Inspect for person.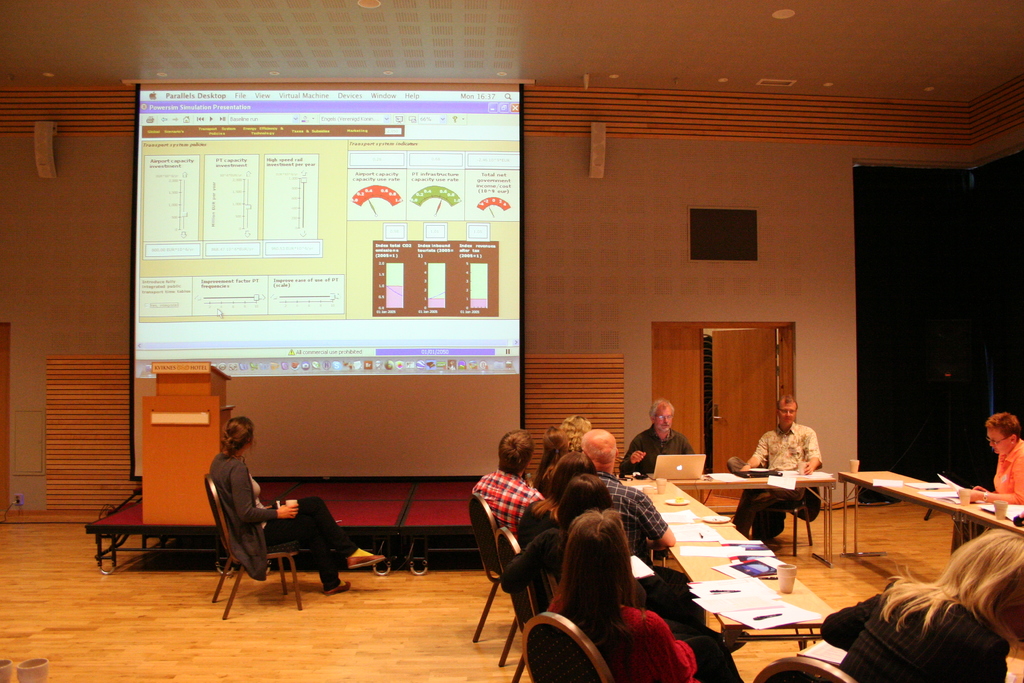
Inspection: (739,391,824,545).
